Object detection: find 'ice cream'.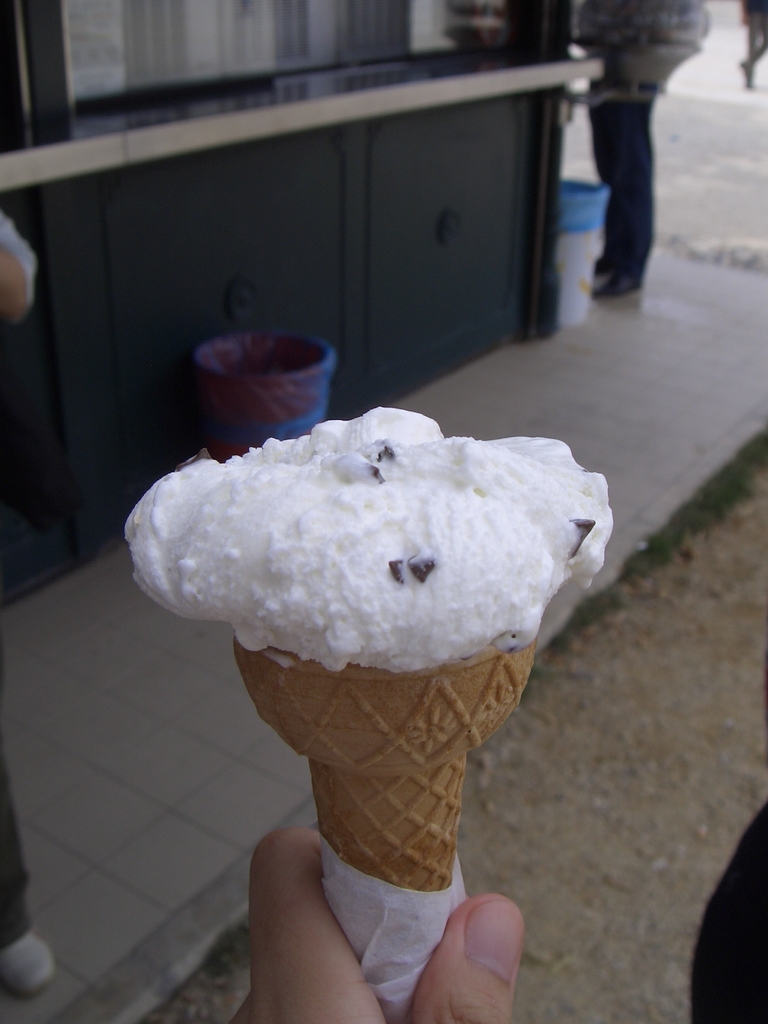
122, 409, 617, 674.
